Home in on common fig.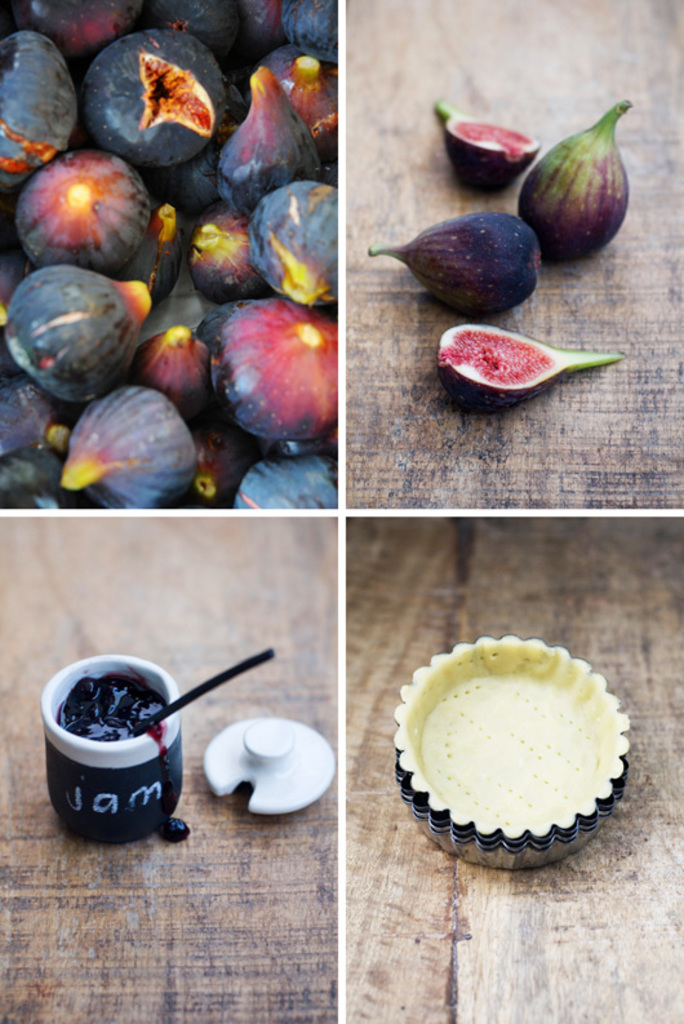
Homed in at {"x1": 515, "y1": 102, "x2": 629, "y2": 262}.
